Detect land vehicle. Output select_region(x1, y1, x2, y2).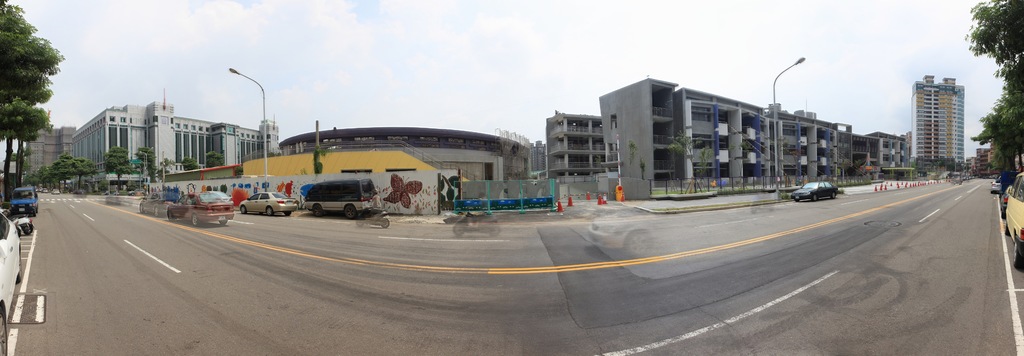
select_region(55, 189, 59, 193).
